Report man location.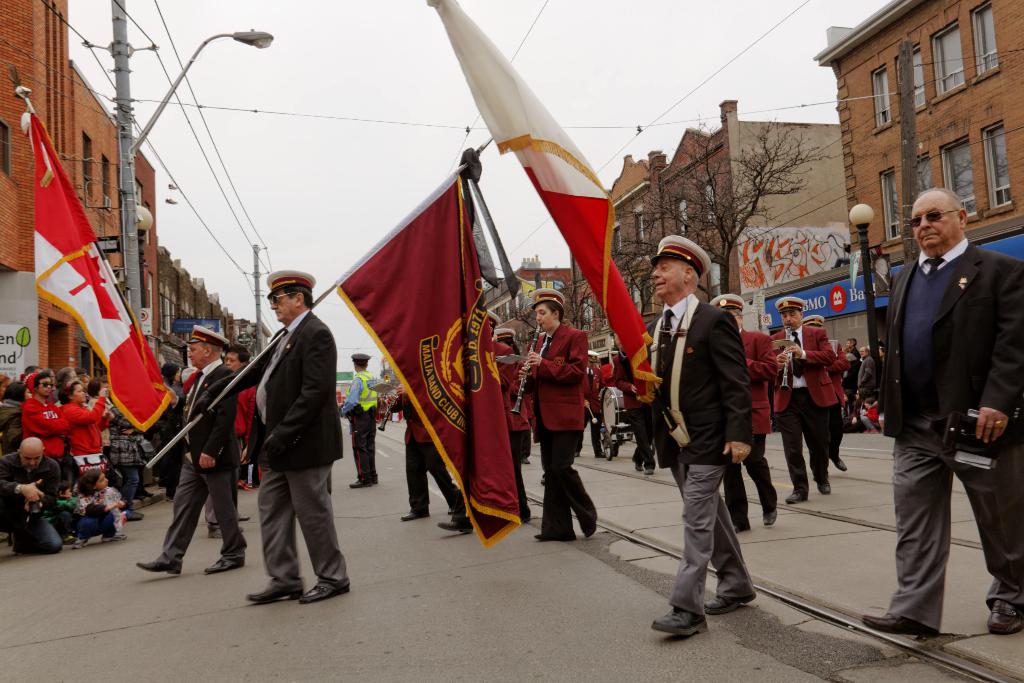
Report: pyautogui.locateOnScreen(770, 298, 837, 504).
